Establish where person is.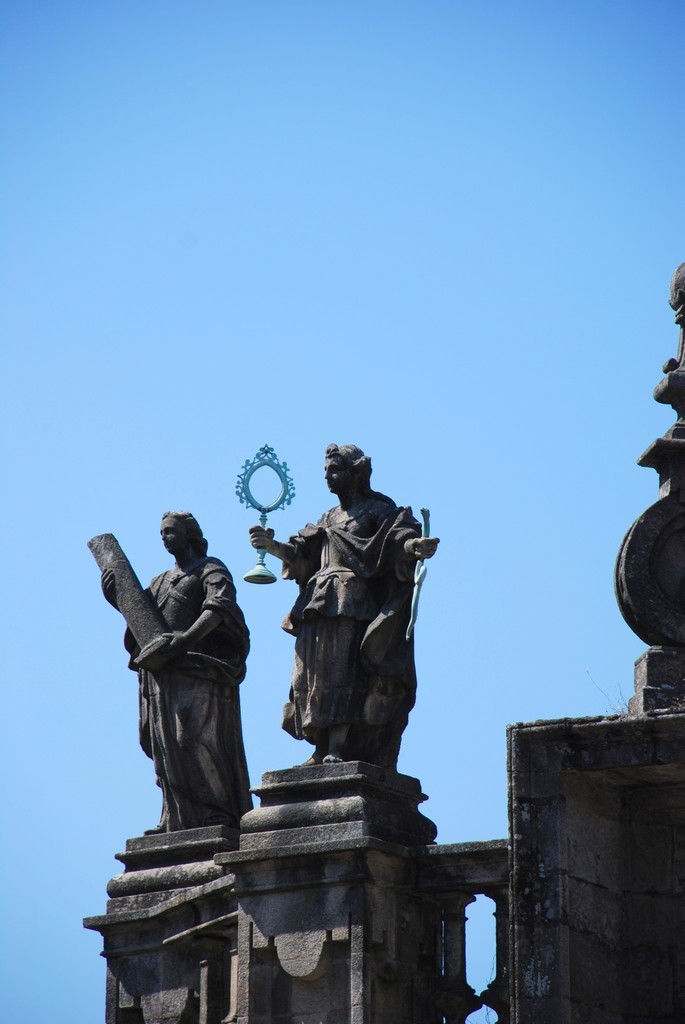
Established at {"left": 259, "top": 444, "right": 445, "bottom": 765}.
